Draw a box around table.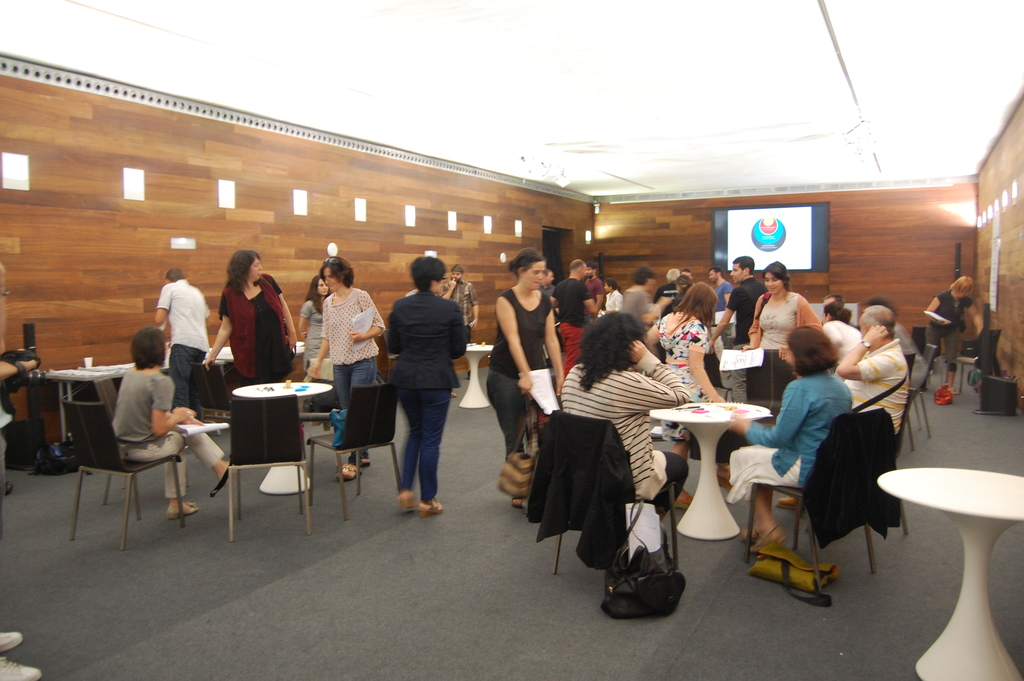
x1=230 y1=377 x2=335 y2=474.
